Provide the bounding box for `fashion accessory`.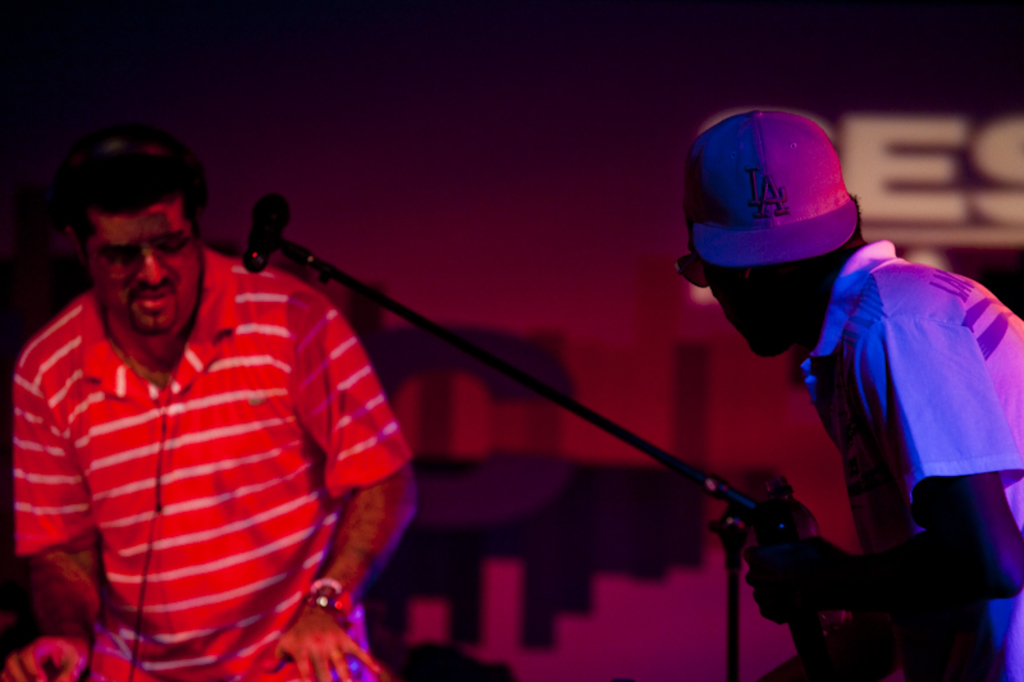
crop(306, 583, 356, 623).
